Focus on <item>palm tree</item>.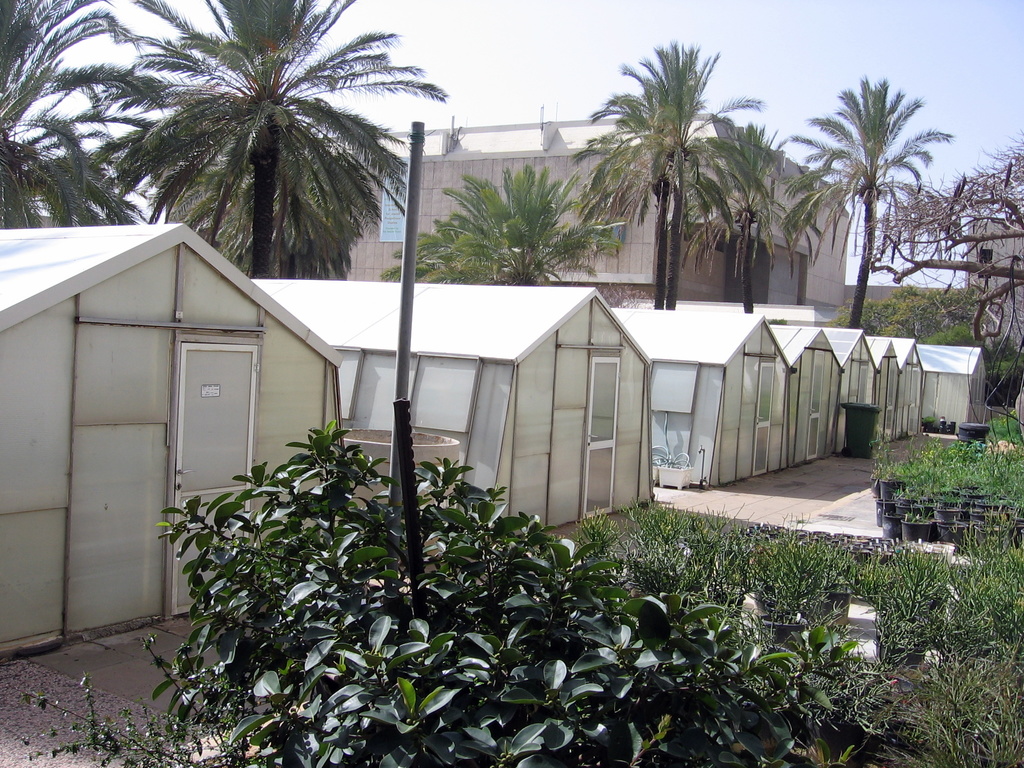
Focused at locate(596, 47, 753, 314).
